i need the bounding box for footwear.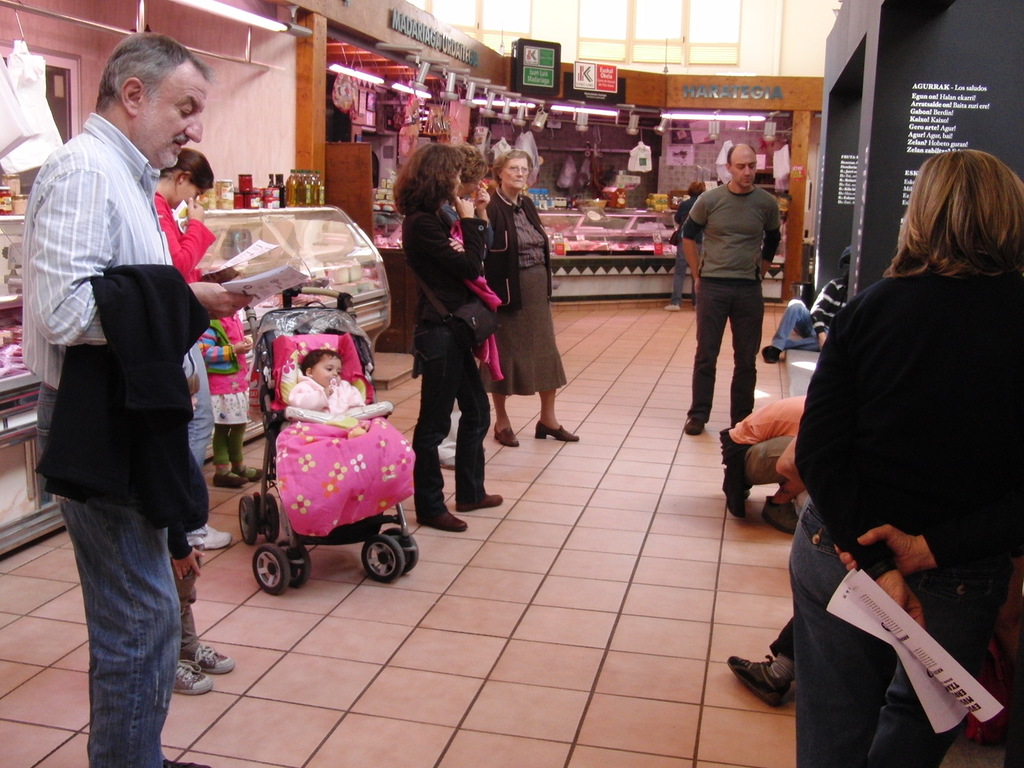
Here it is: 184 520 234 548.
